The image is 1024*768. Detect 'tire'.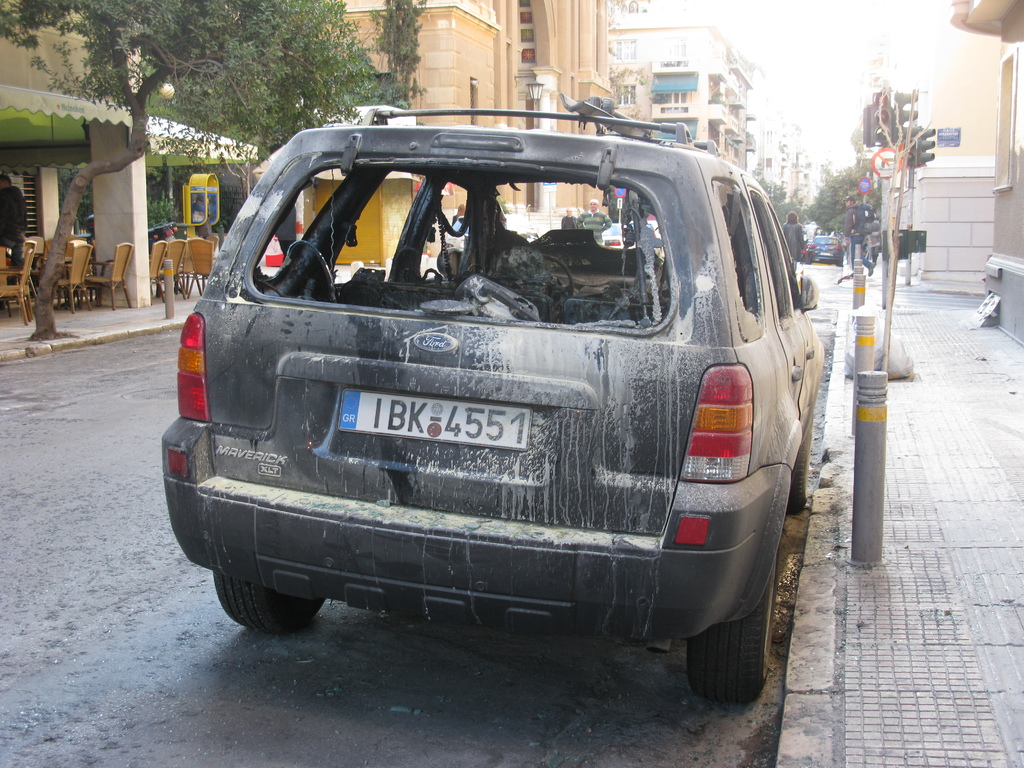
Detection: 835:259:845:268.
